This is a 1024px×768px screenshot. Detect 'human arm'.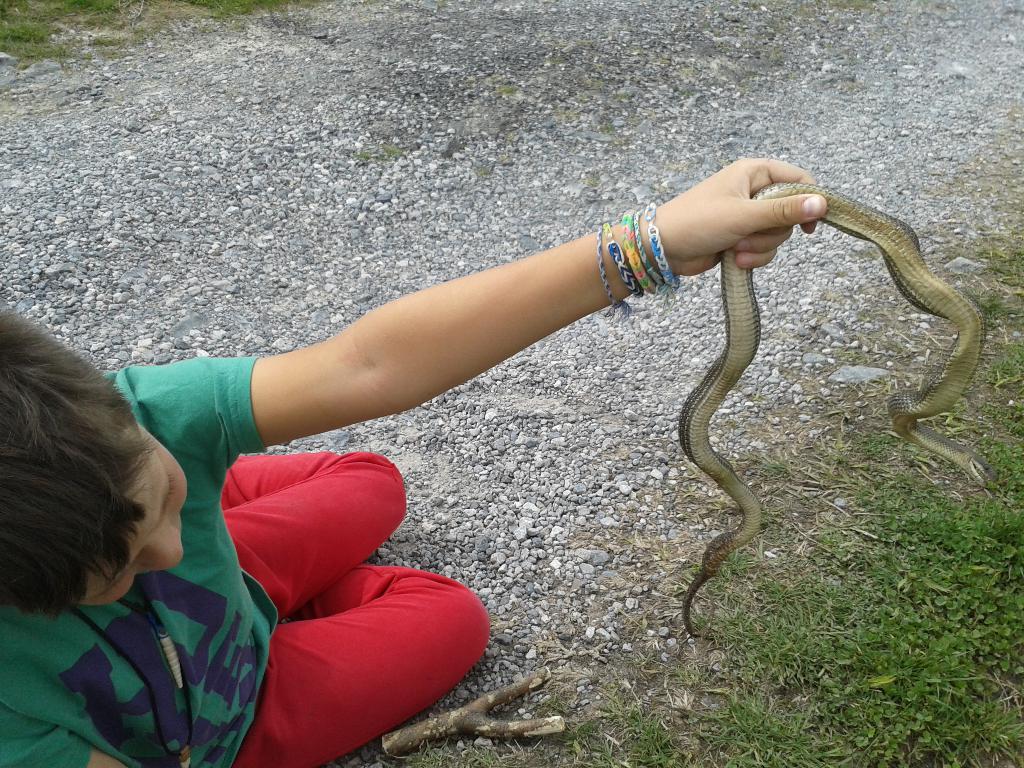
{"x1": 0, "y1": 705, "x2": 128, "y2": 767}.
